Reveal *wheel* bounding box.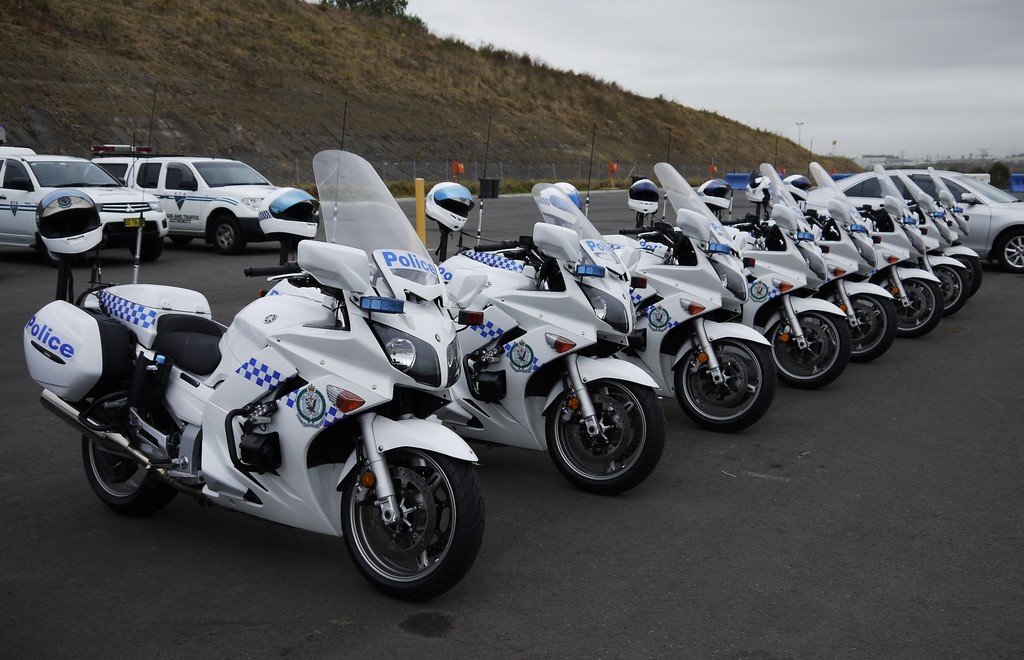
Revealed: box=[326, 431, 465, 596].
